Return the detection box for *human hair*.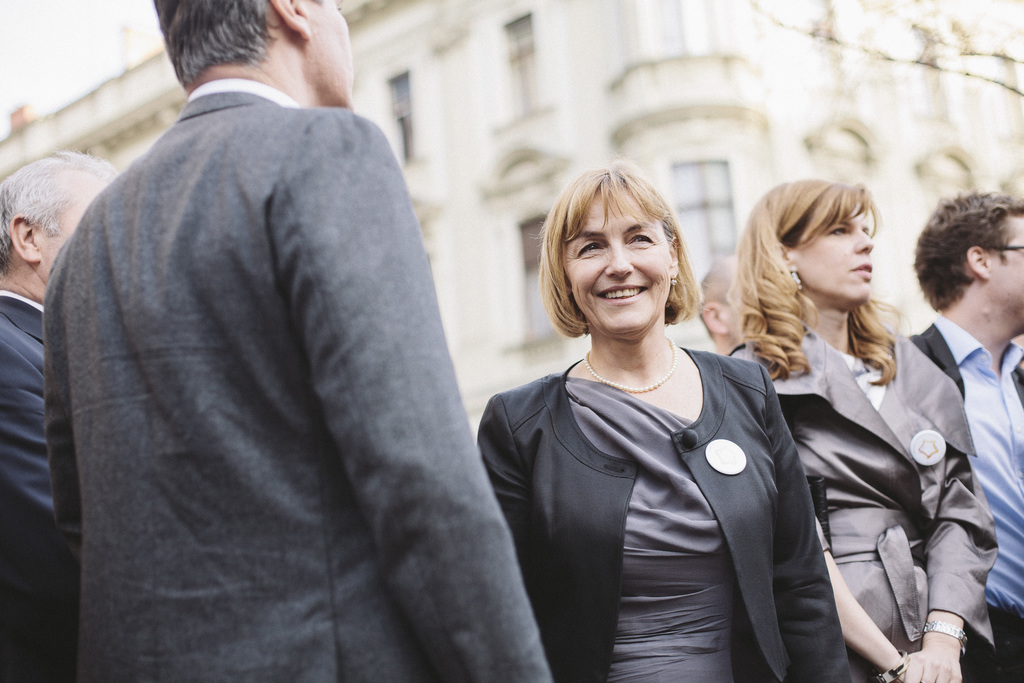
[537, 148, 694, 368].
